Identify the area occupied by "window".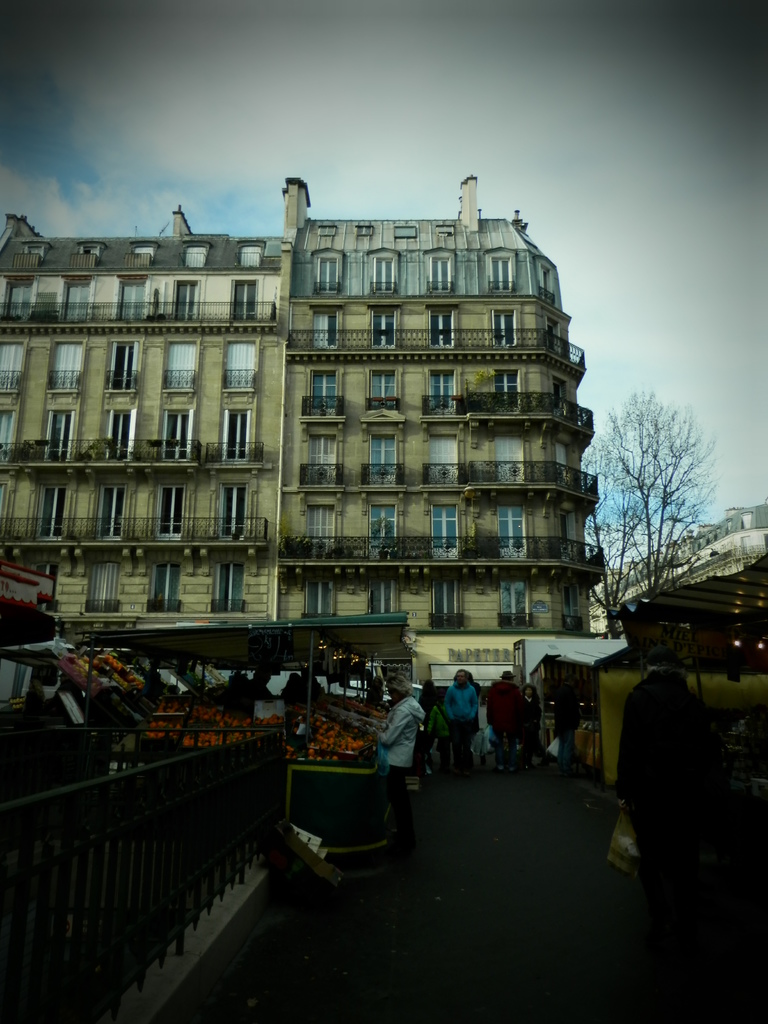
Area: {"left": 100, "top": 408, "right": 140, "bottom": 458}.
